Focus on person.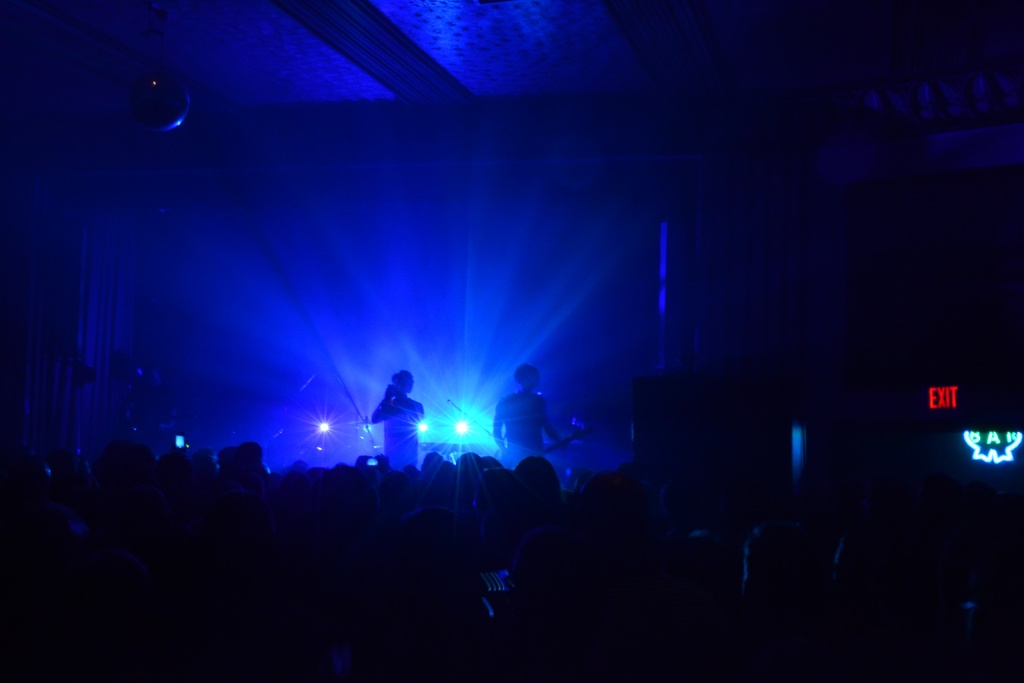
Focused at [489,364,569,473].
